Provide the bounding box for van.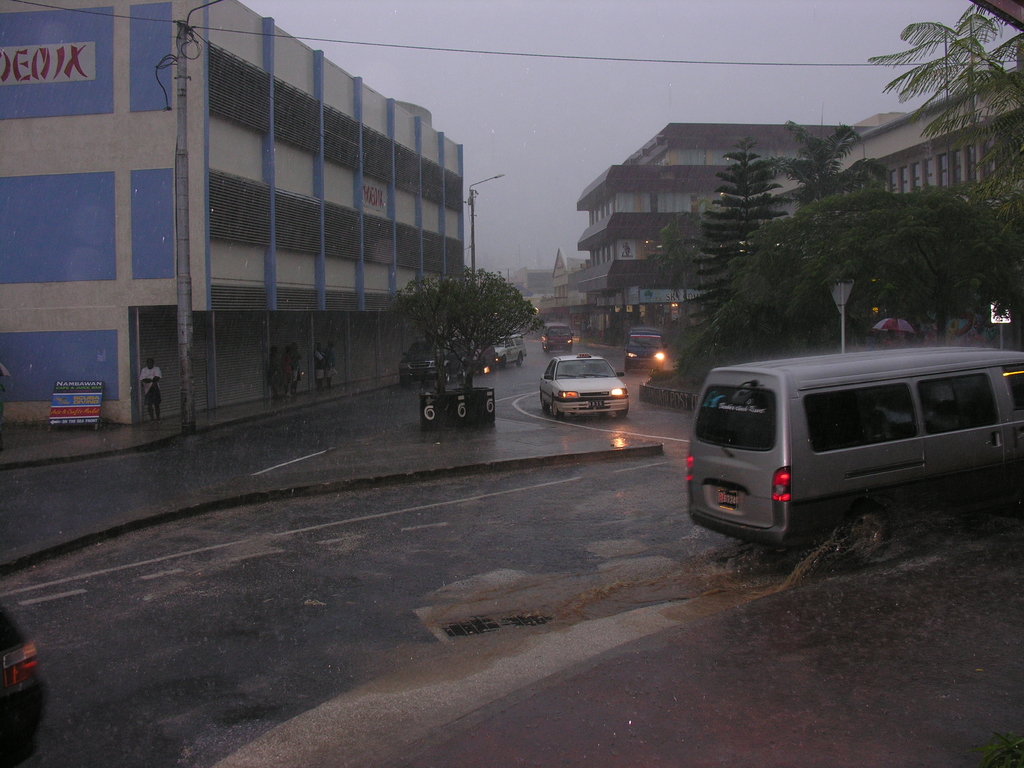
box(541, 324, 572, 356).
